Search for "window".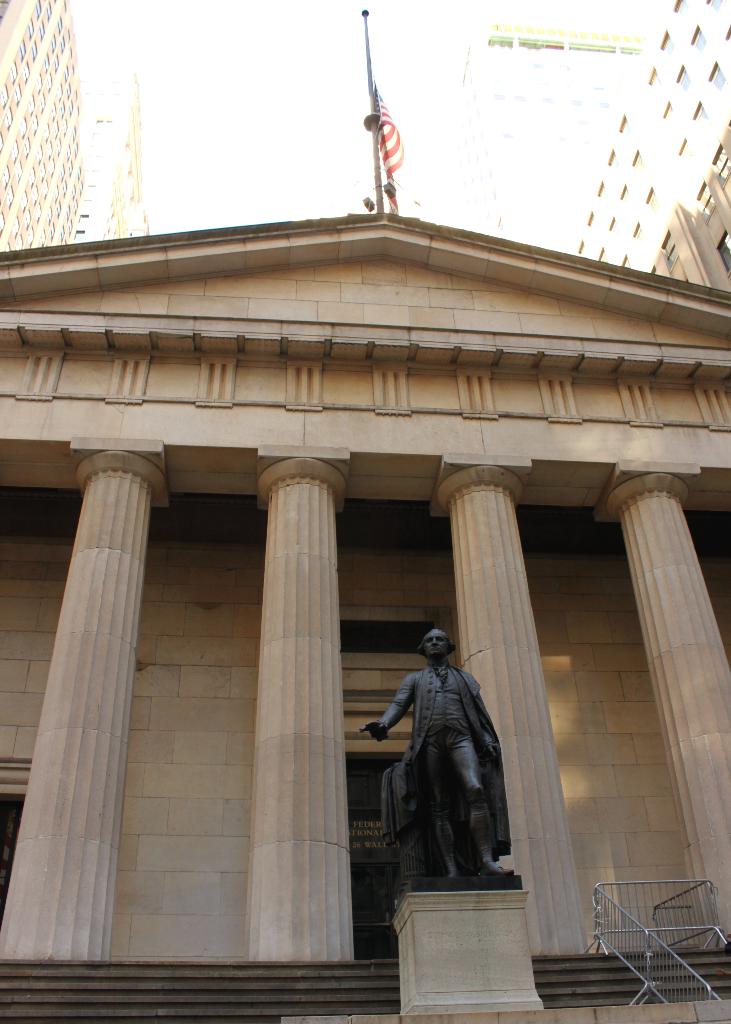
Found at bbox=(0, 791, 26, 914).
